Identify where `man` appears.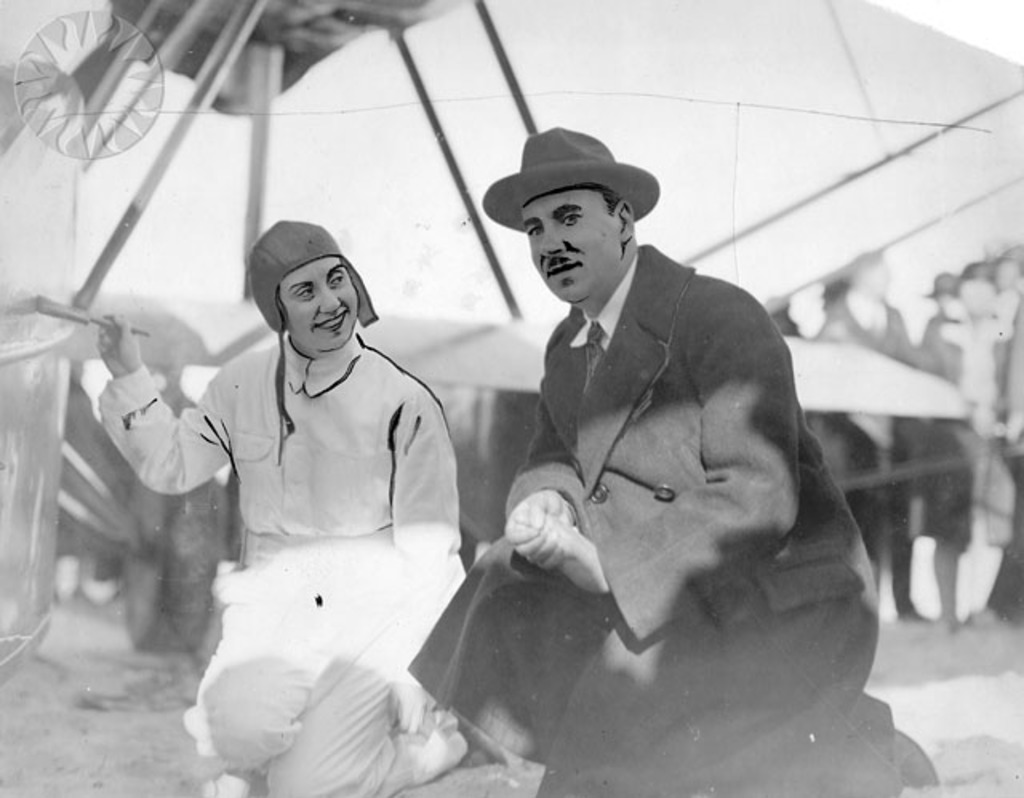
Appears at select_region(445, 131, 859, 797).
